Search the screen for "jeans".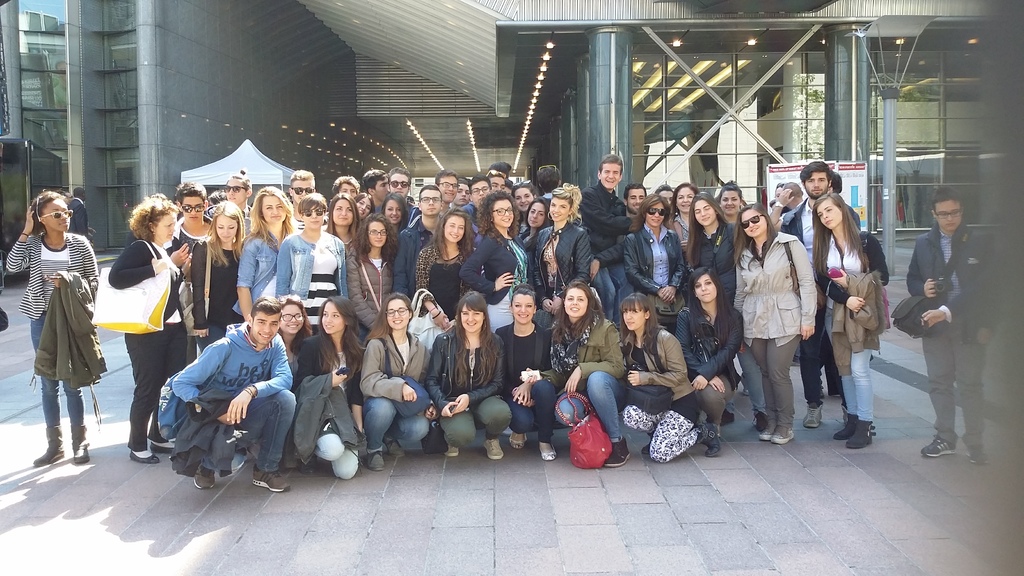
Found at left=309, top=428, right=367, bottom=488.
